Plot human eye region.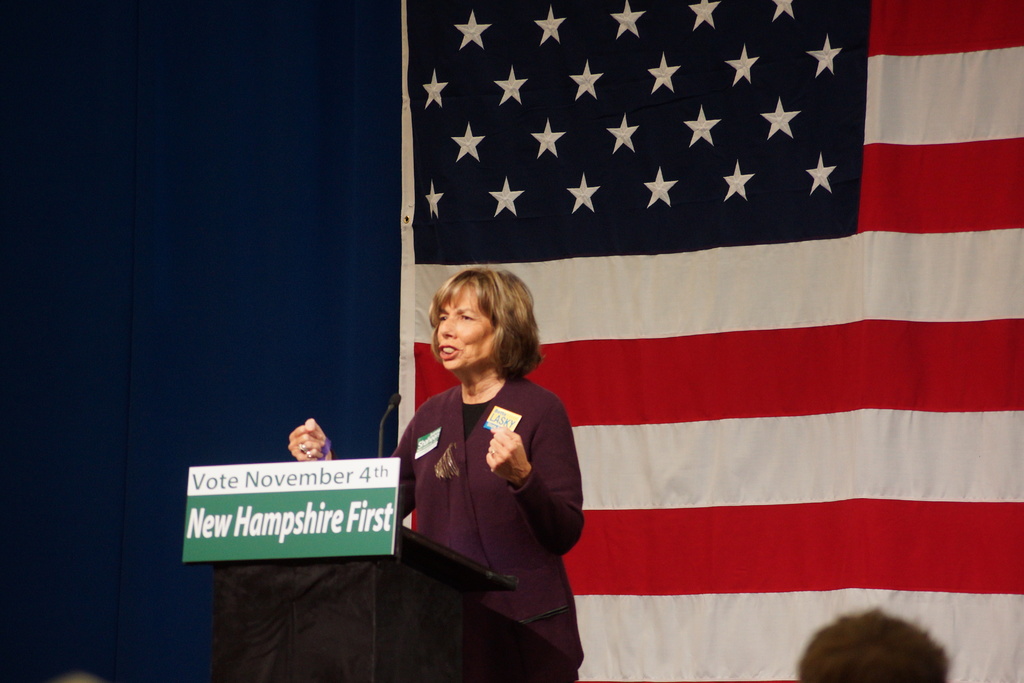
Plotted at left=435, top=313, right=446, bottom=325.
